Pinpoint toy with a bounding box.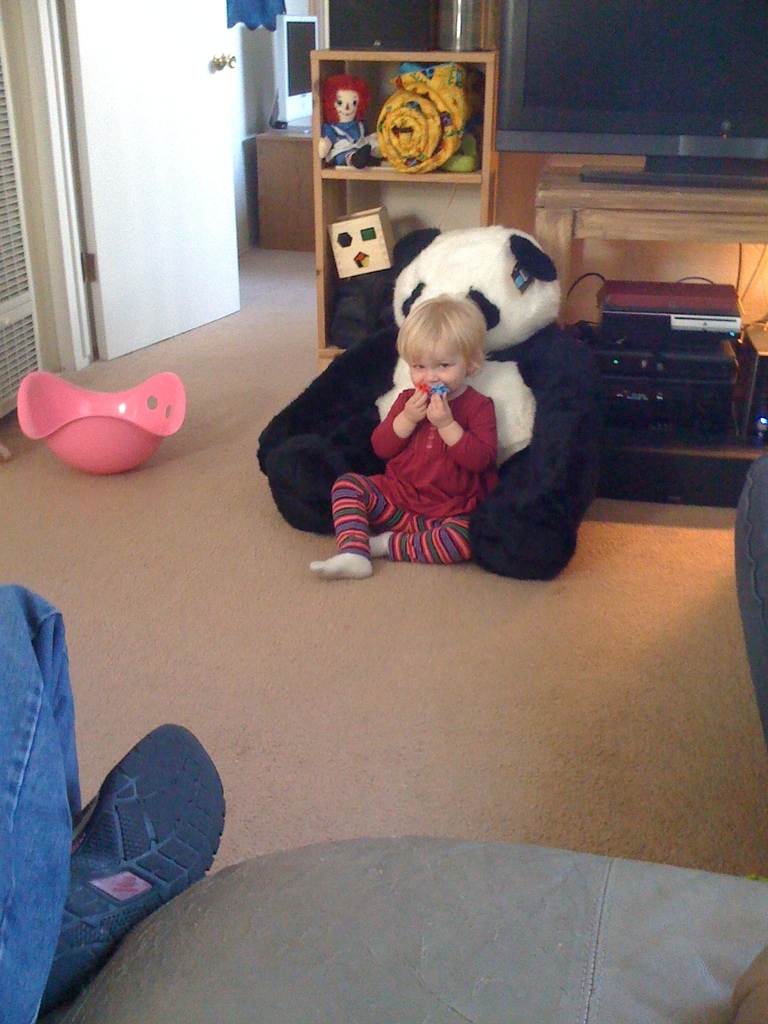
select_region(376, 63, 473, 185).
